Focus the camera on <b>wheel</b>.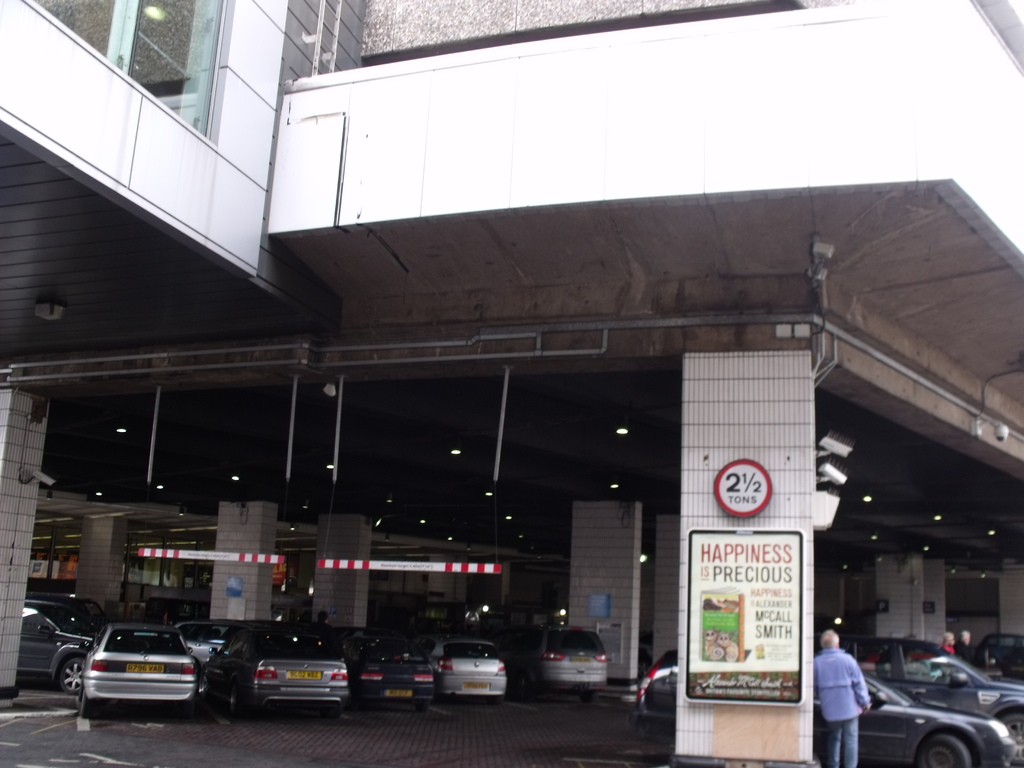
Focus region: Rect(60, 653, 87, 695).
